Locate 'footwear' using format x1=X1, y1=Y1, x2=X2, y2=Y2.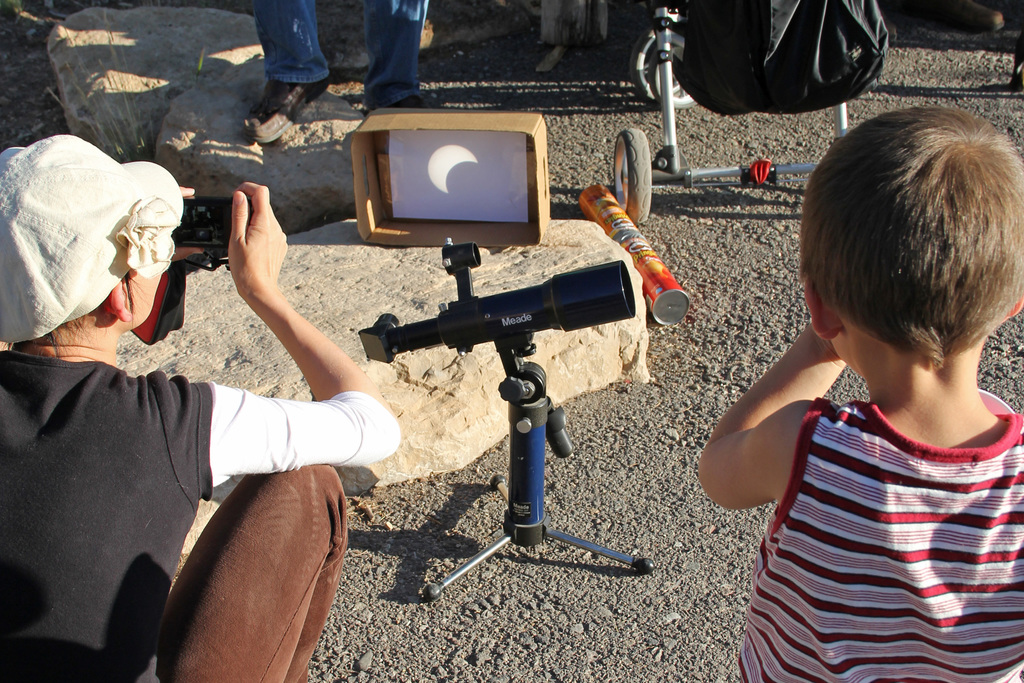
x1=928, y1=0, x2=1004, y2=33.
